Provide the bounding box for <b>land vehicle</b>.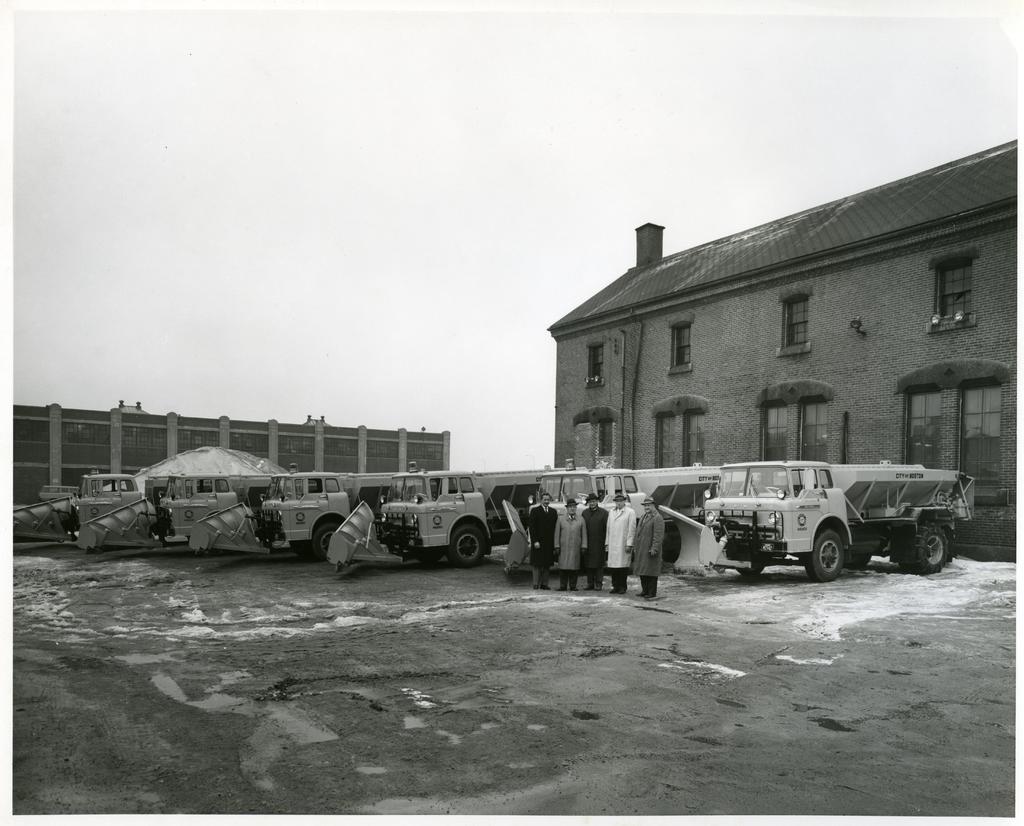
(left=501, top=454, right=751, bottom=574).
